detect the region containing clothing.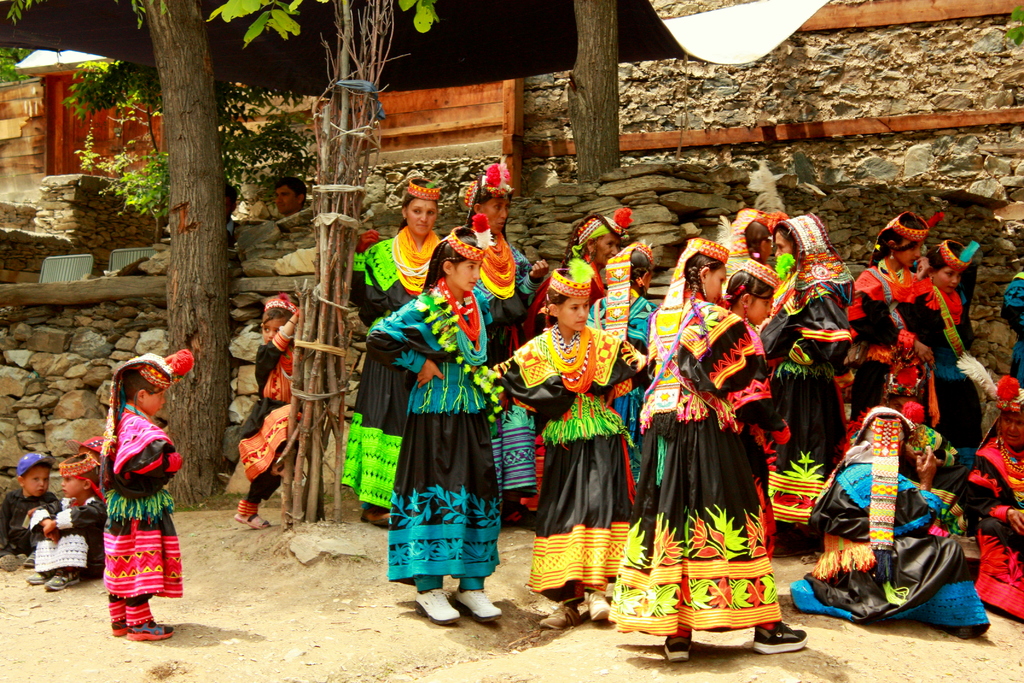
Rect(758, 272, 856, 532).
